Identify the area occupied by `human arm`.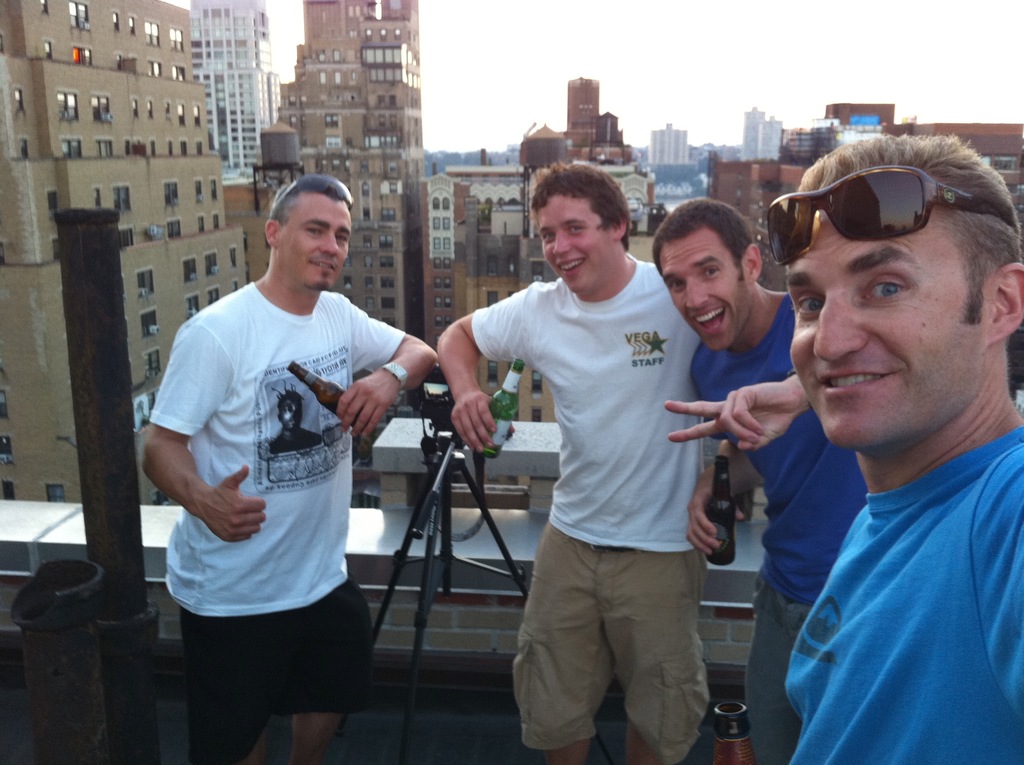
Area: x1=425 y1=324 x2=499 y2=426.
